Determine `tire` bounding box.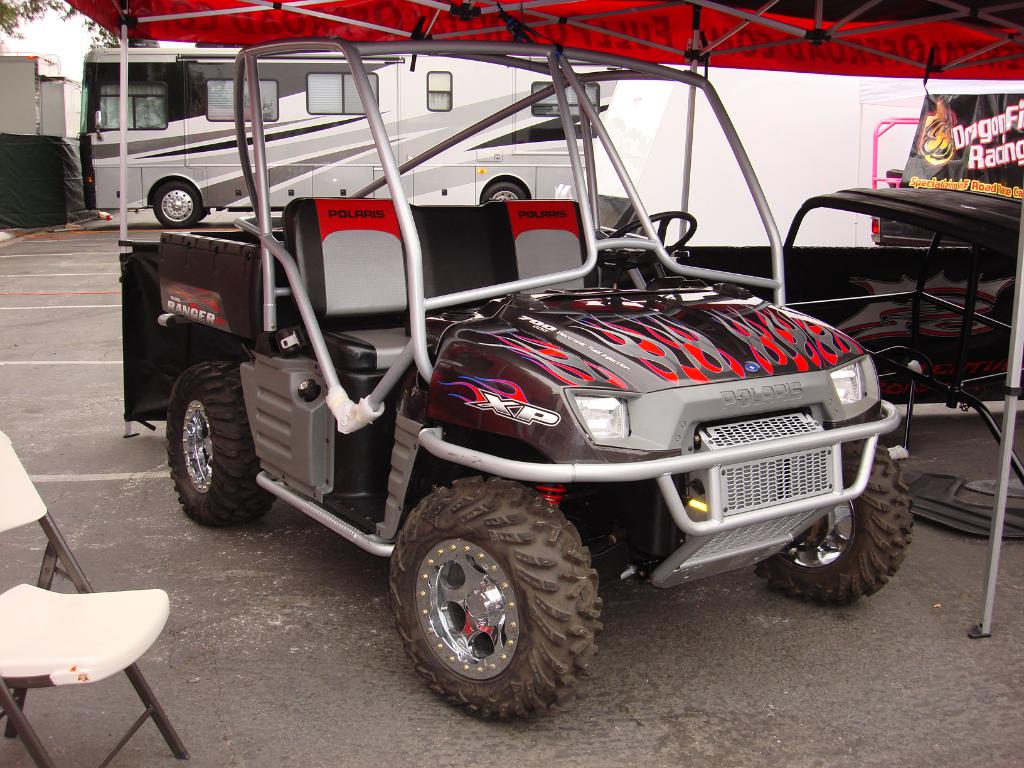
Determined: [x1=152, y1=343, x2=260, y2=548].
